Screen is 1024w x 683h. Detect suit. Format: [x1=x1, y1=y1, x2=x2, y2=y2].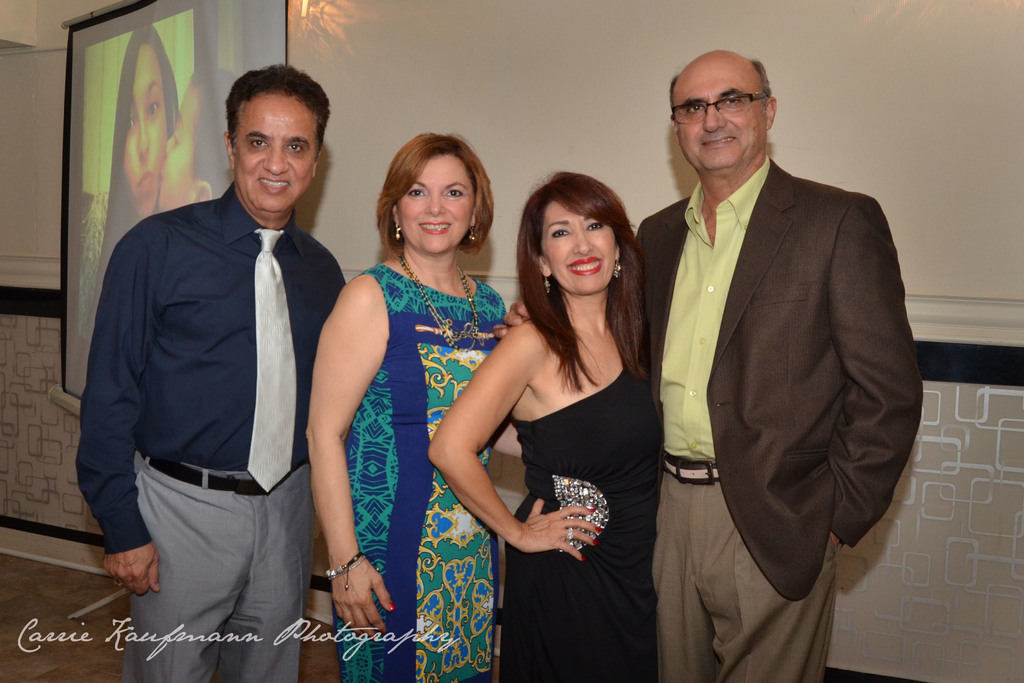
[x1=635, y1=156, x2=921, y2=682].
